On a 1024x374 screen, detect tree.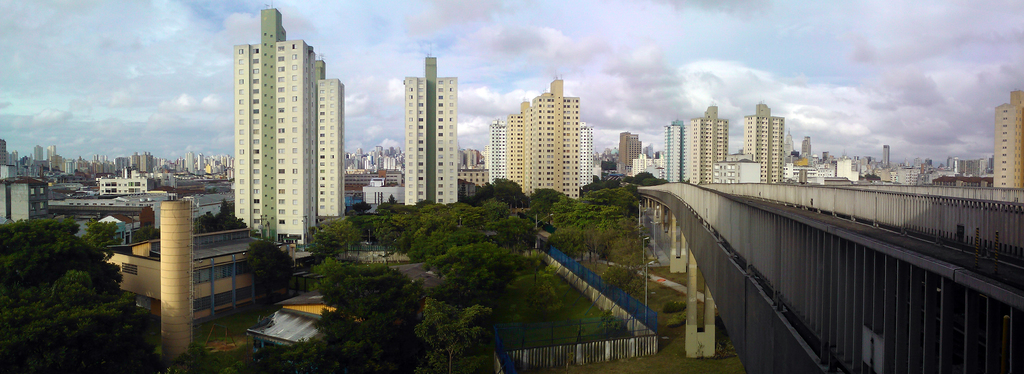
319,254,431,332.
